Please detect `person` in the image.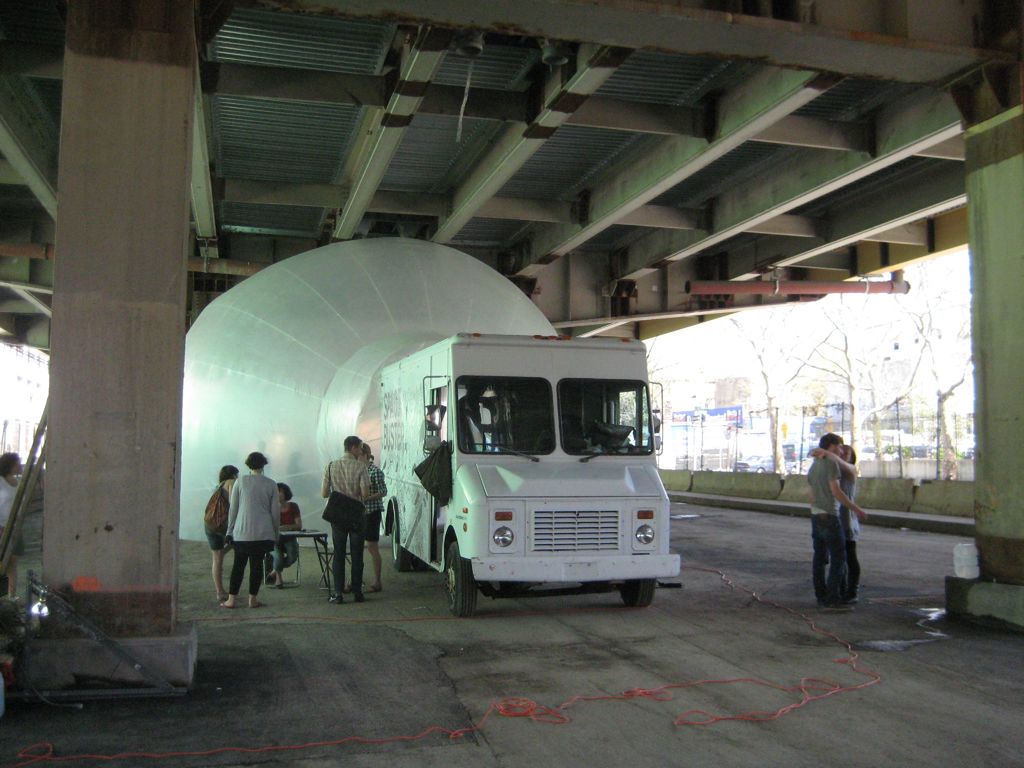
Rect(806, 430, 863, 609).
